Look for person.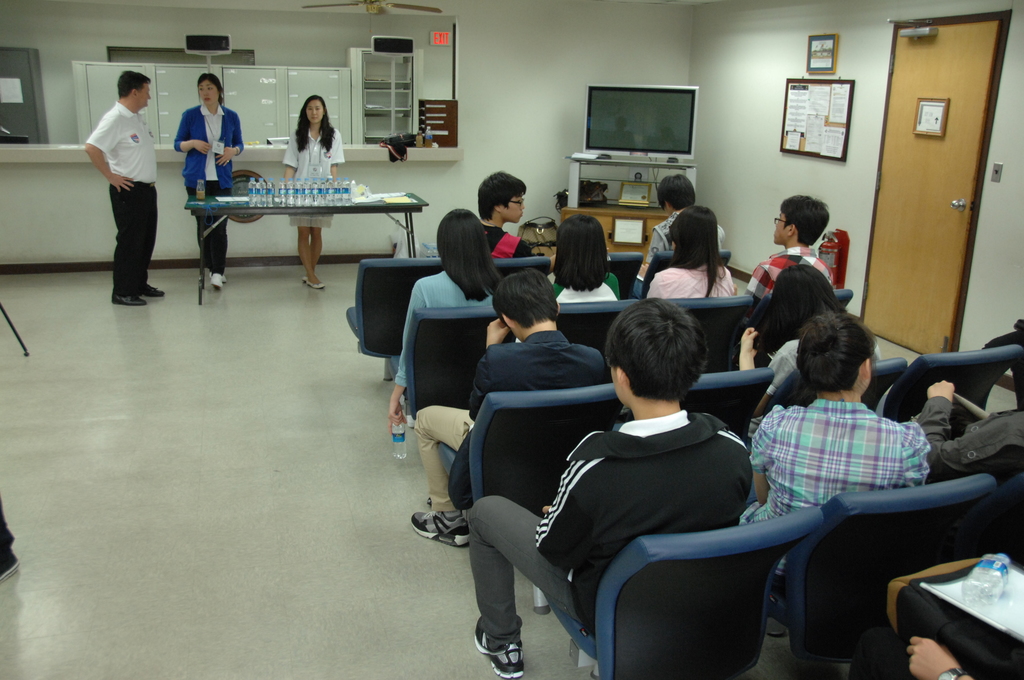
Found: box=[84, 58, 159, 305].
